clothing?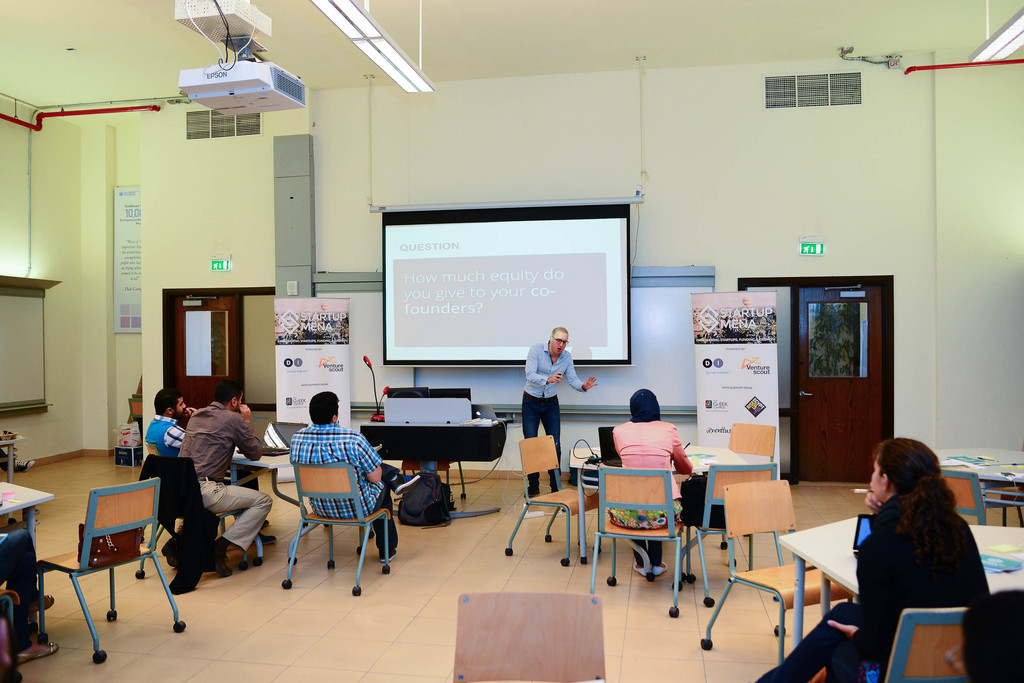
bbox=[180, 403, 274, 554]
